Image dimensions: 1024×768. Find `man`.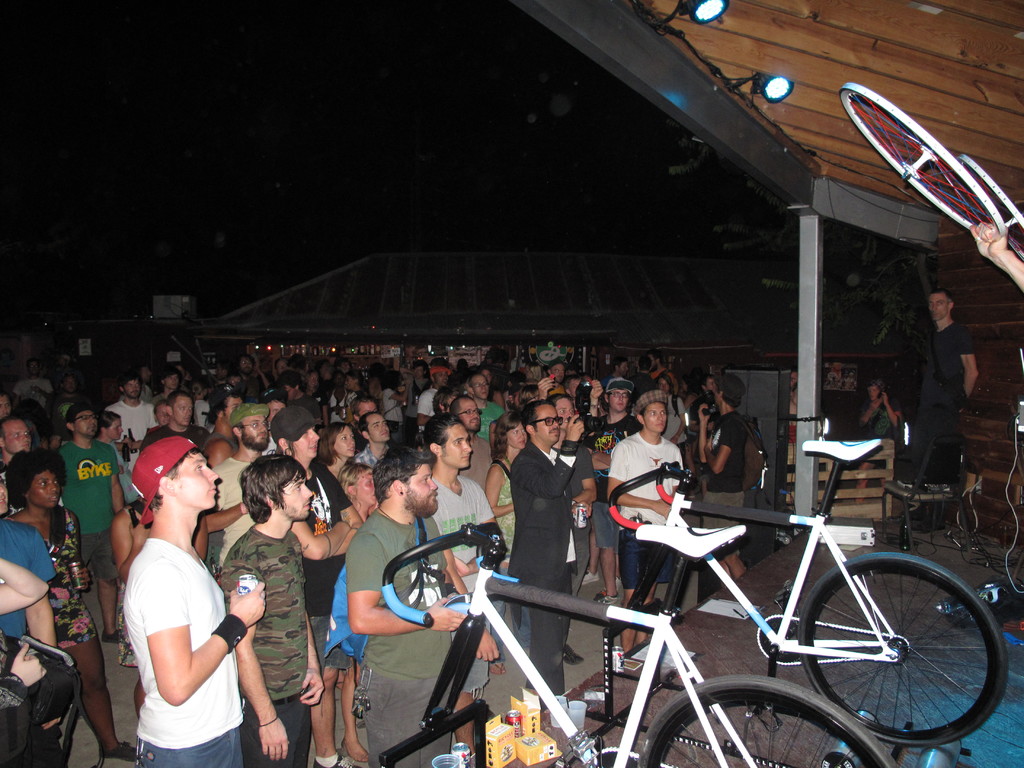
[0,426,63,522].
